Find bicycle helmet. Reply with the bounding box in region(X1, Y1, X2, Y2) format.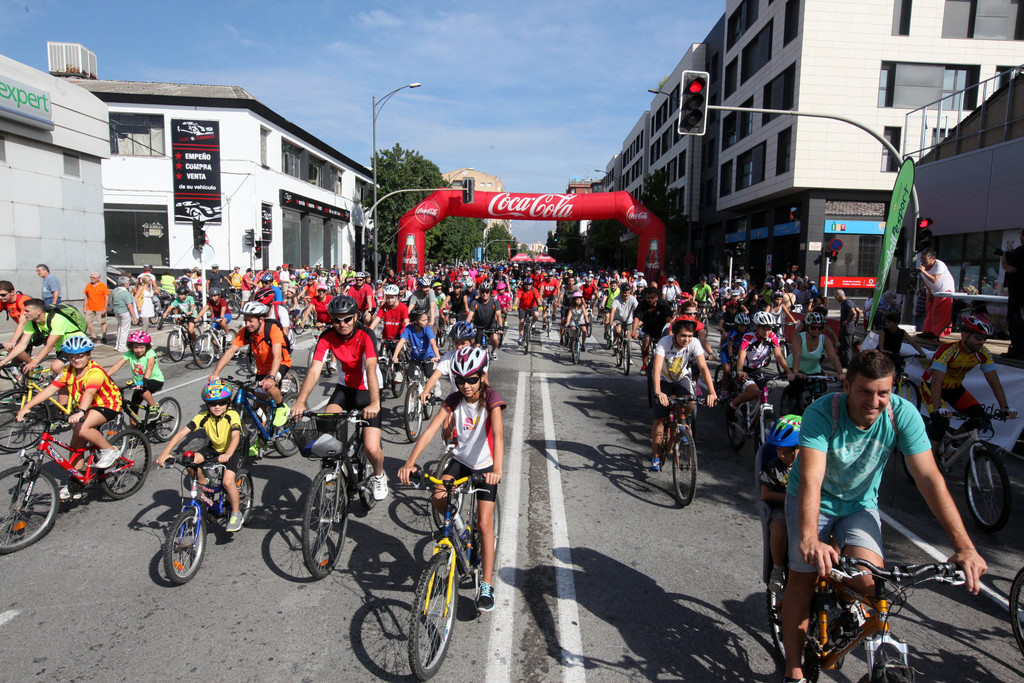
region(735, 313, 748, 326).
